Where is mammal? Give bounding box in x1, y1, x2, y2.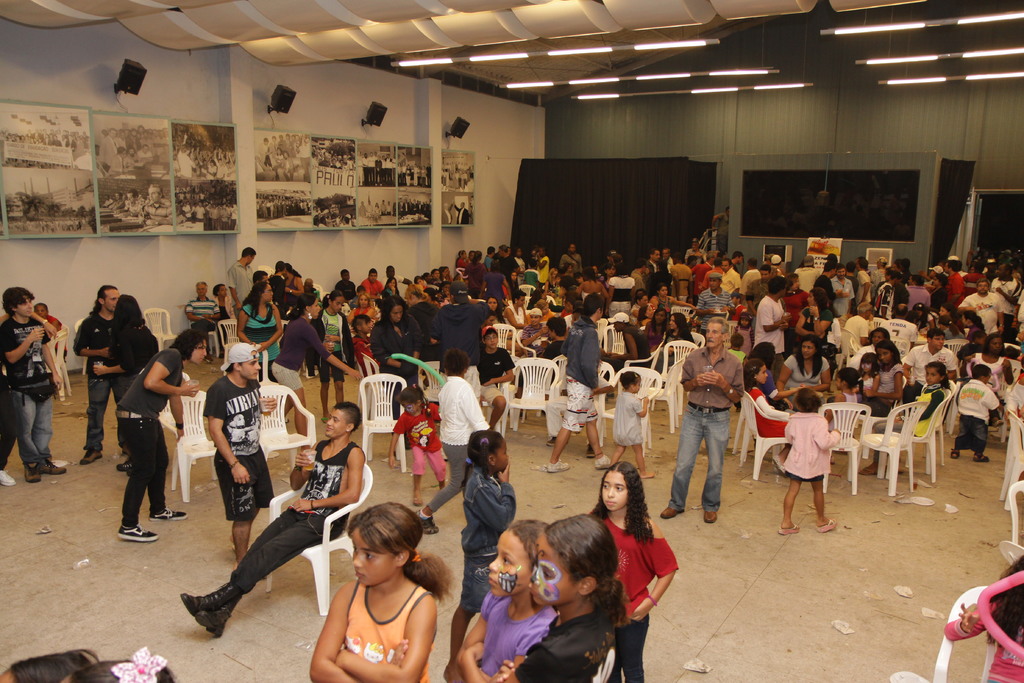
745, 358, 792, 436.
